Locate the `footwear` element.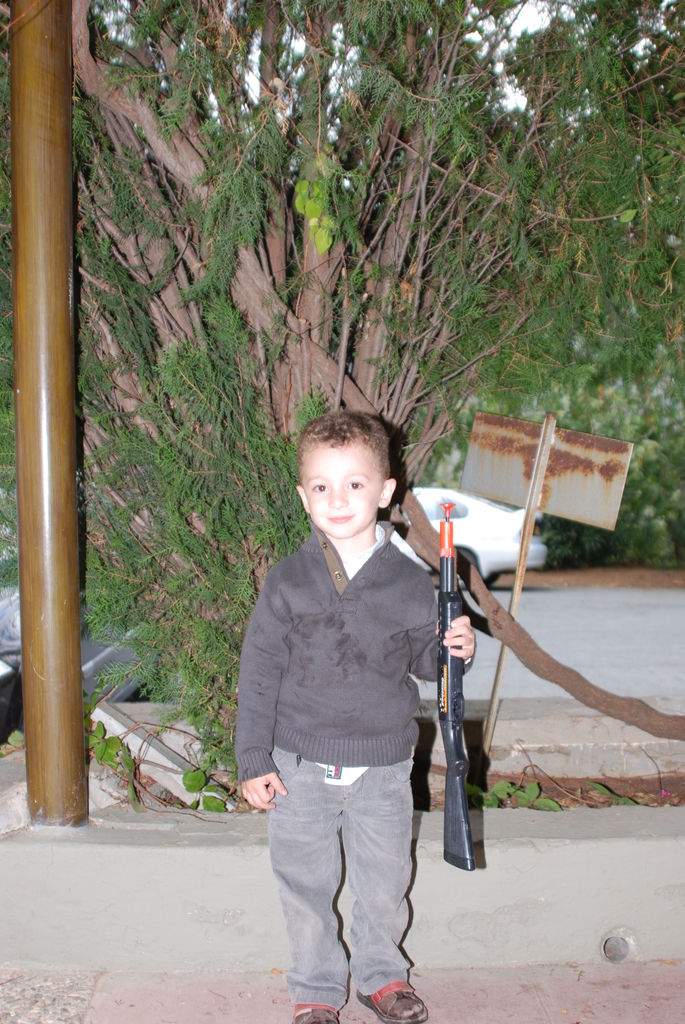
Element bbox: rect(294, 1005, 345, 1023).
